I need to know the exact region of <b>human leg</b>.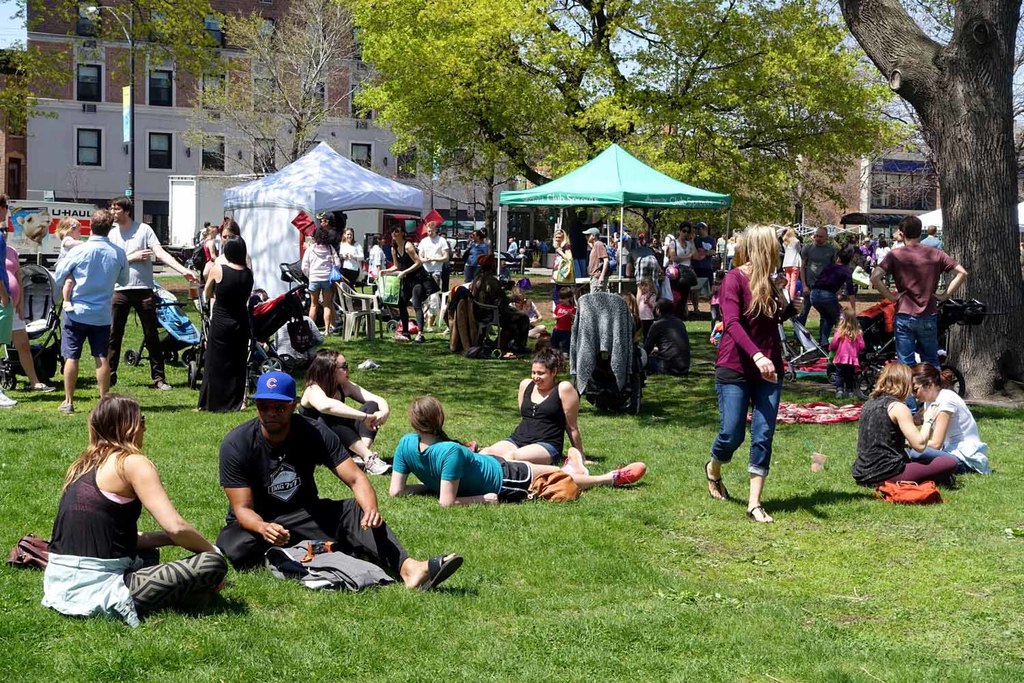
Region: {"left": 107, "top": 291, "right": 128, "bottom": 383}.
